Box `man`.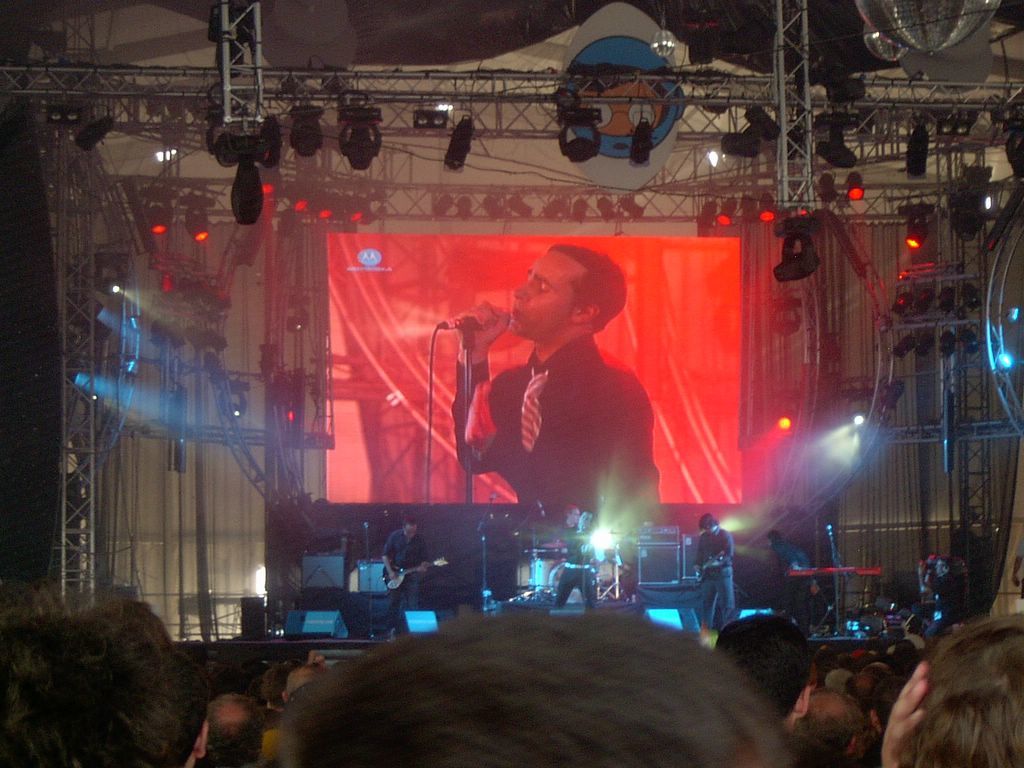
[796,694,863,757].
